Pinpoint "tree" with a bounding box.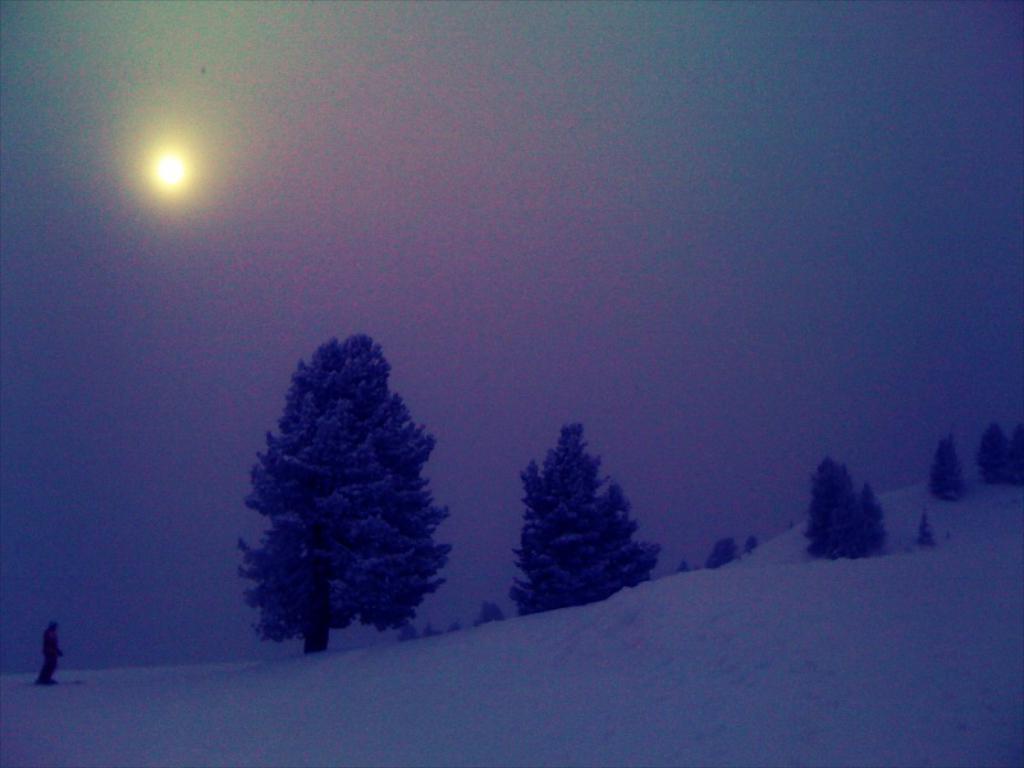
box=[224, 315, 451, 657].
